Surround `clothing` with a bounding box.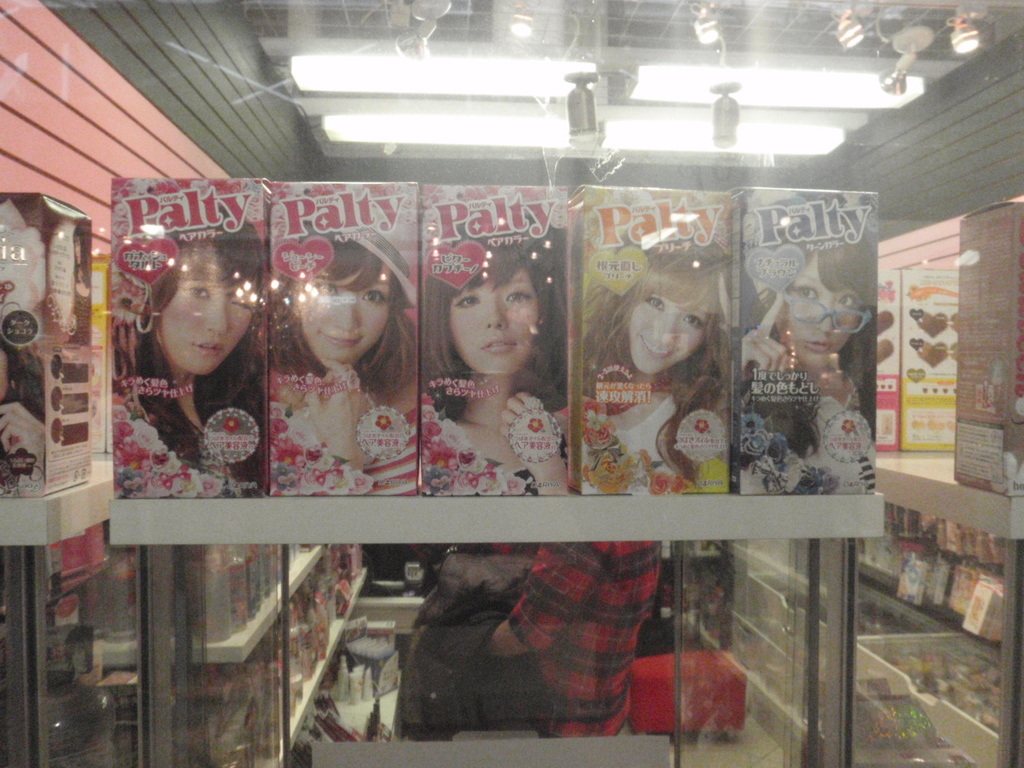
(x1=581, y1=393, x2=690, y2=491).
